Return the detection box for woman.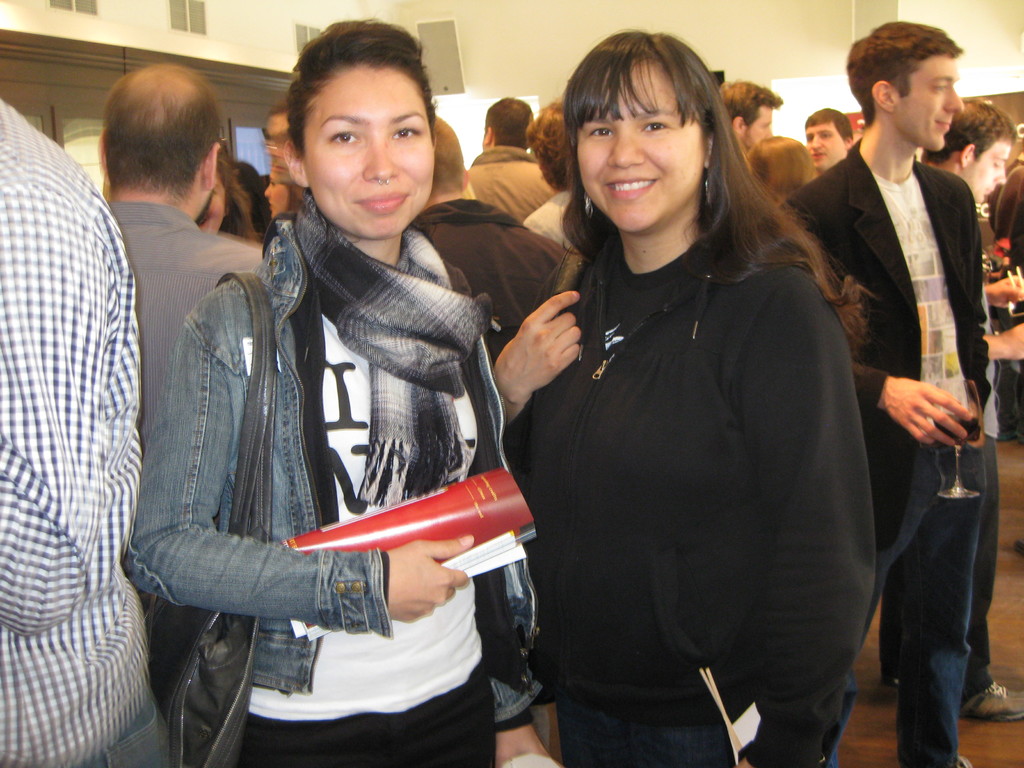
744:135:813:202.
